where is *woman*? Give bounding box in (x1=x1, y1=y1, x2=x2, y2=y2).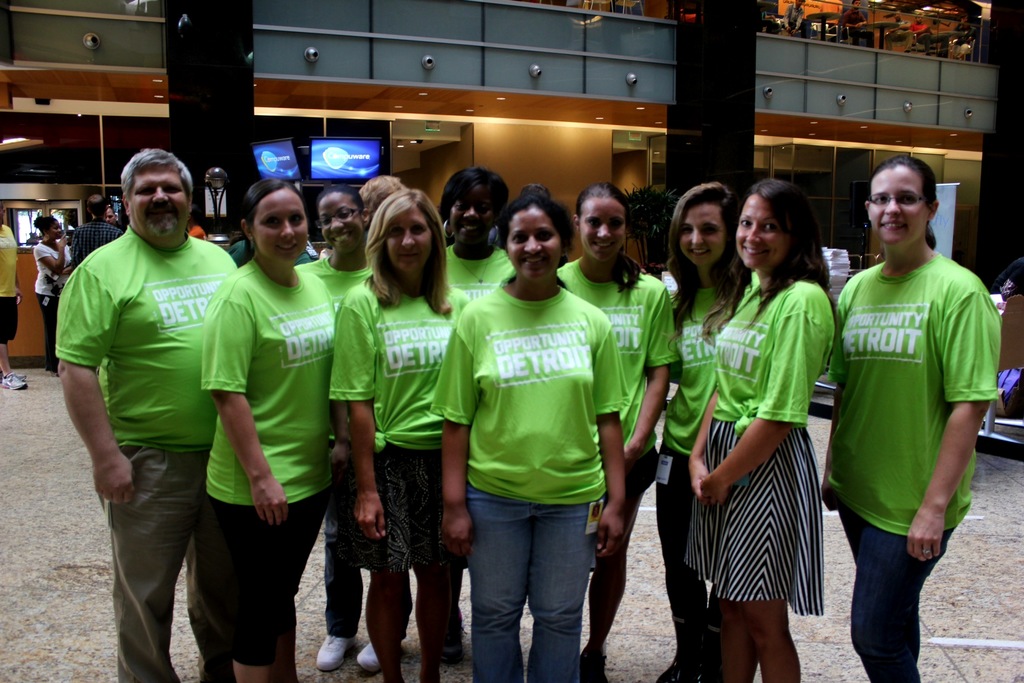
(x1=438, y1=165, x2=528, y2=670).
